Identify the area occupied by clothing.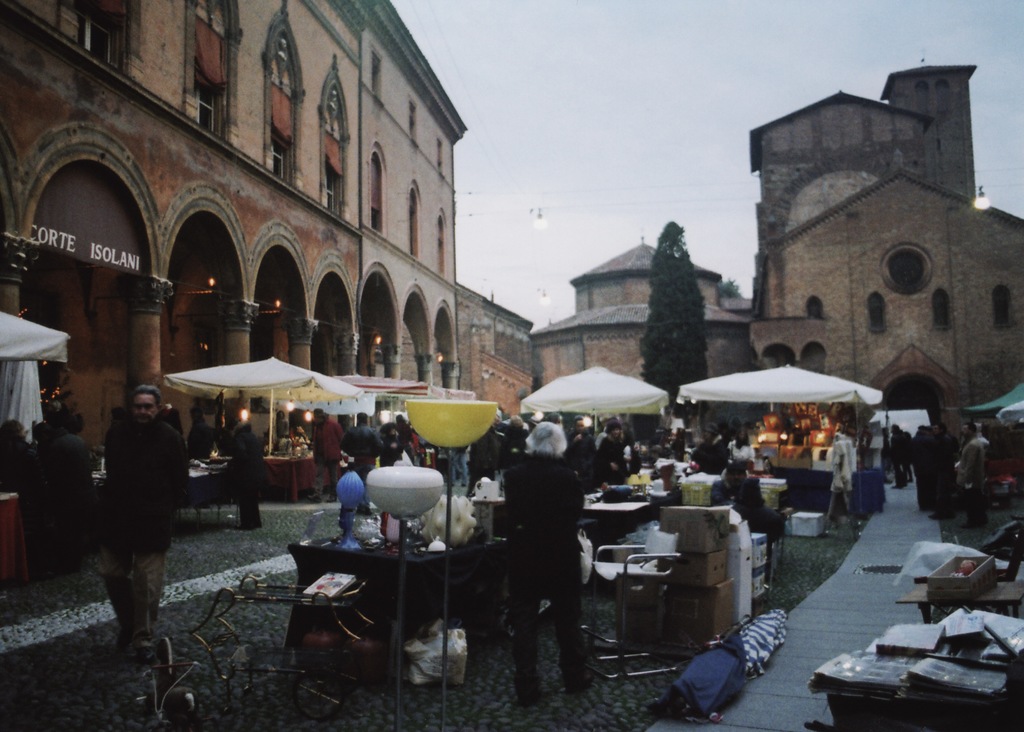
Area: detection(692, 441, 737, 473).
